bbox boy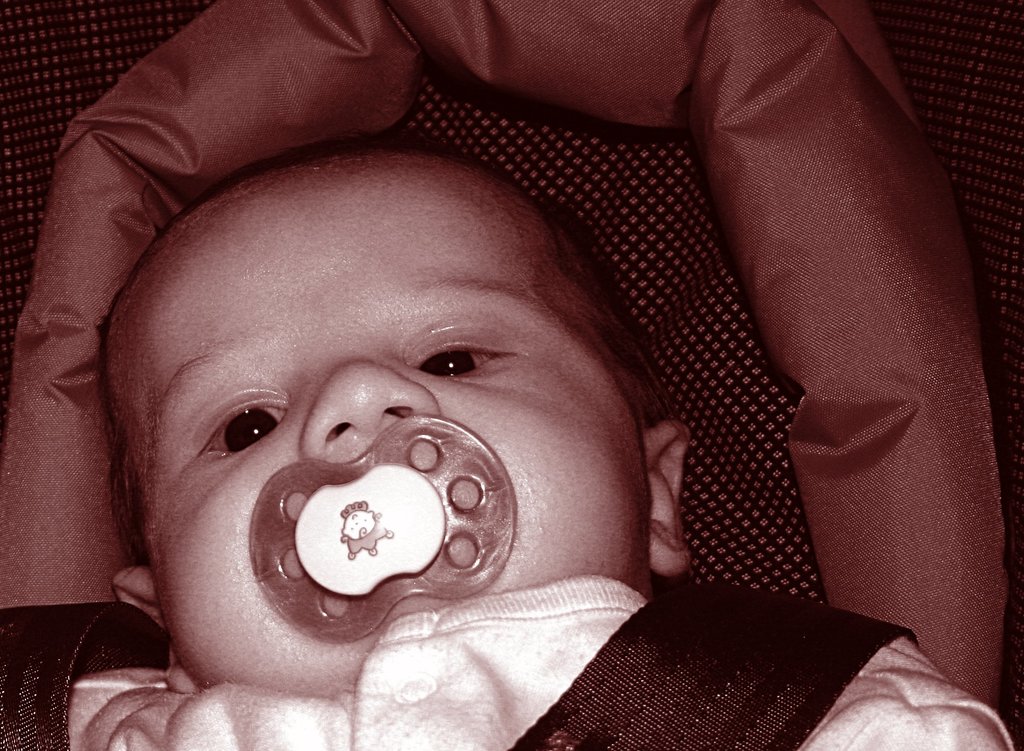
select_region(61, 123, 1015, 750)
